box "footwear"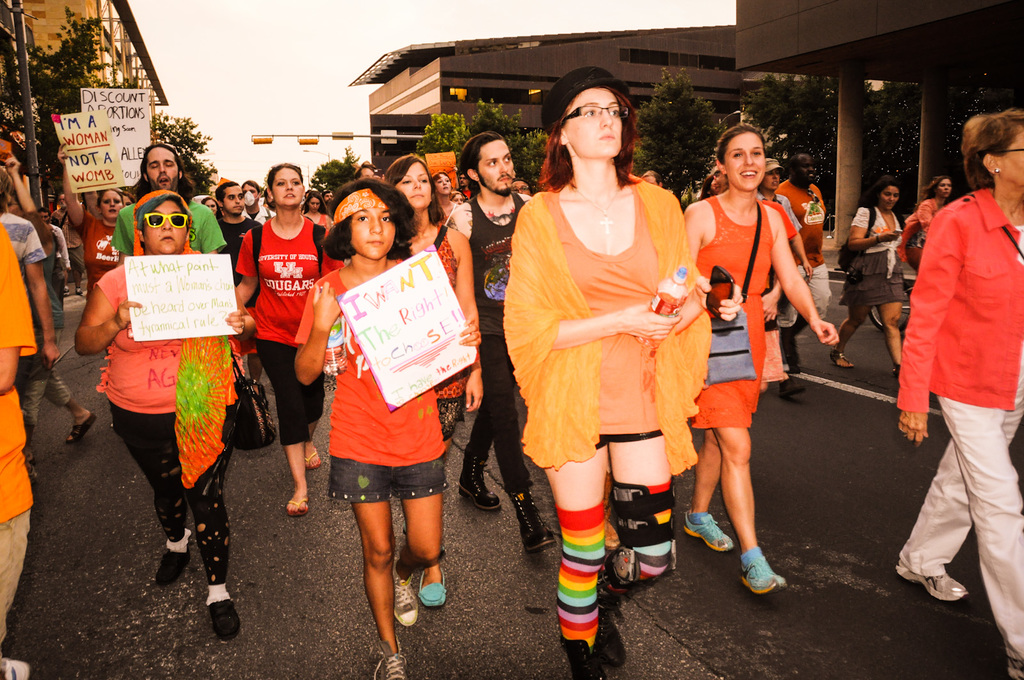
Rect(893, 366, 900, 376)
